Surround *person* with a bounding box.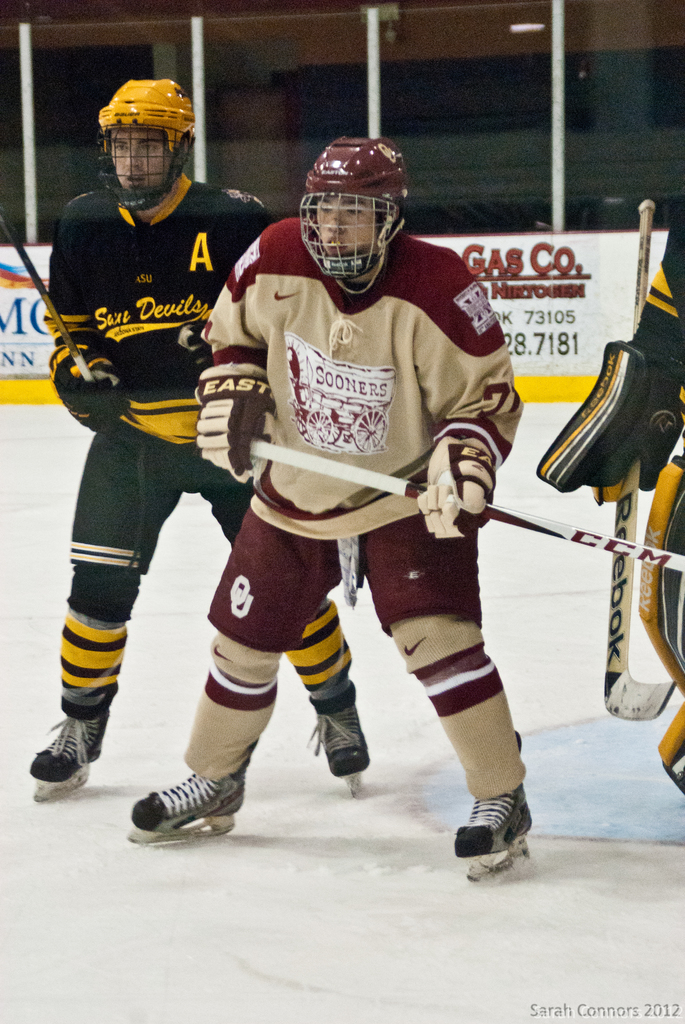
bbox=(133, 125, 546, 872).
